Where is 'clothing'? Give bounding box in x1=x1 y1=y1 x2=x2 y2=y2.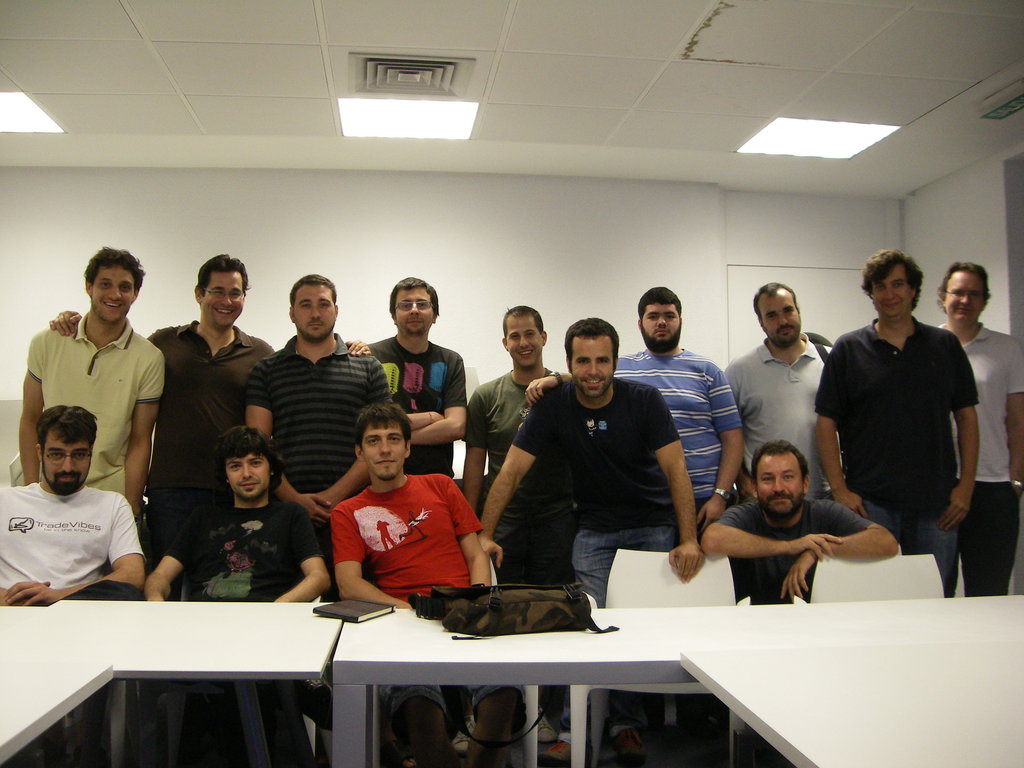
x1=322 y1=451 x2=477 y2=623.
